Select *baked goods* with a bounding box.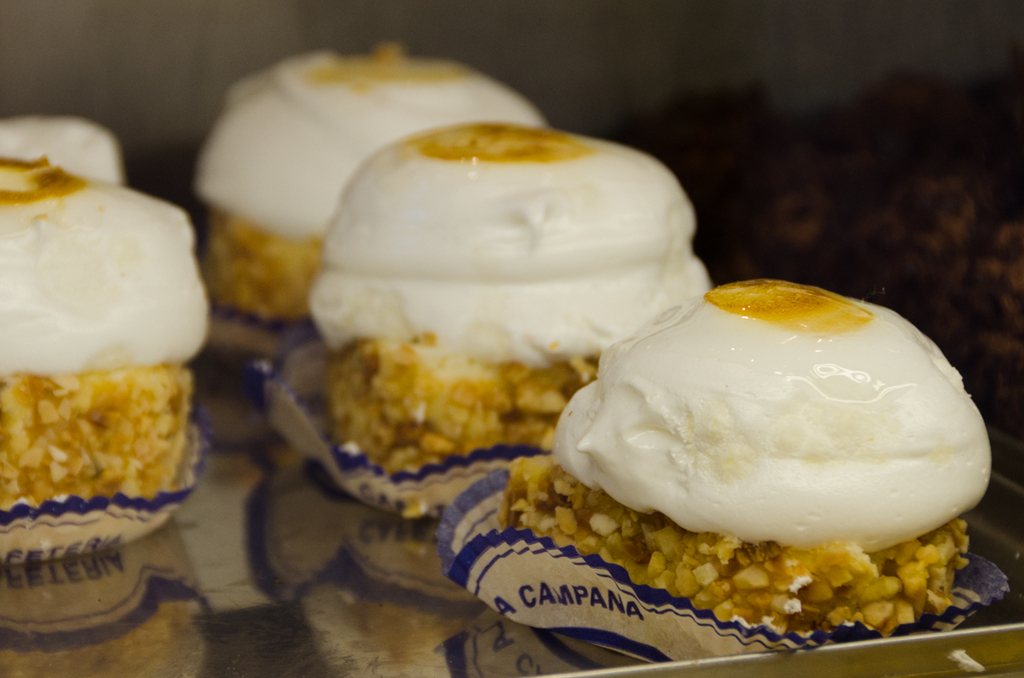
305:122:713:485.
